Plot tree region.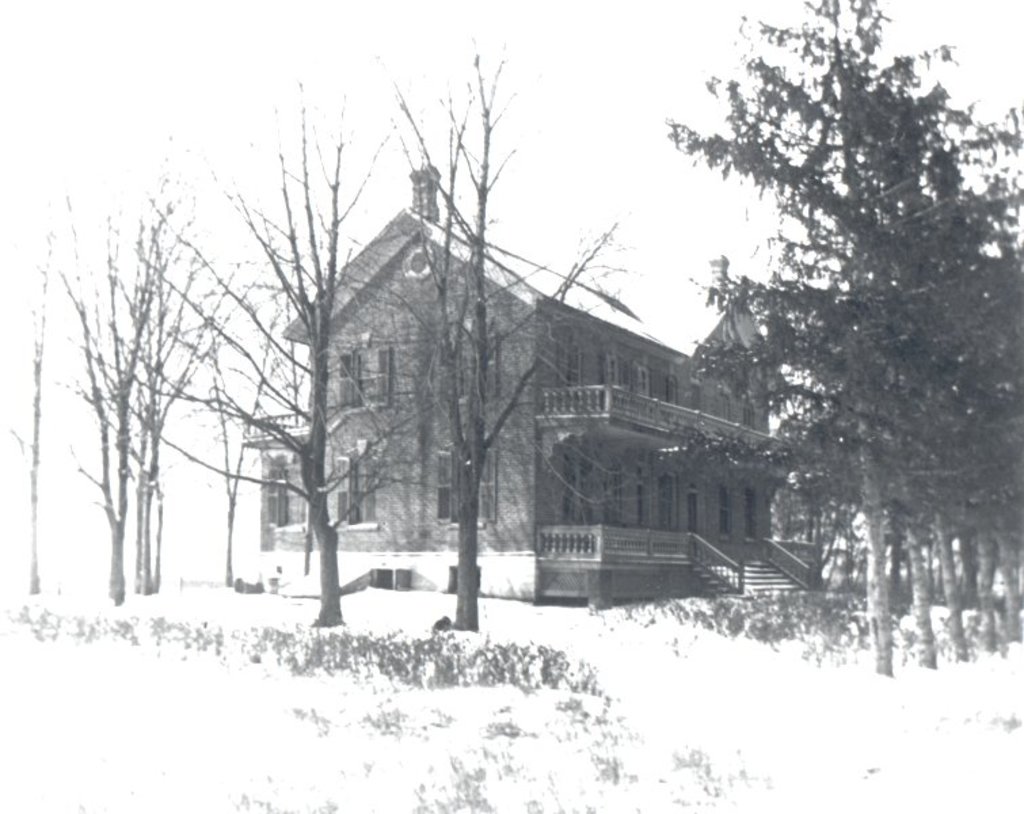
Plotted at <box>685,14,985,644</box>.
